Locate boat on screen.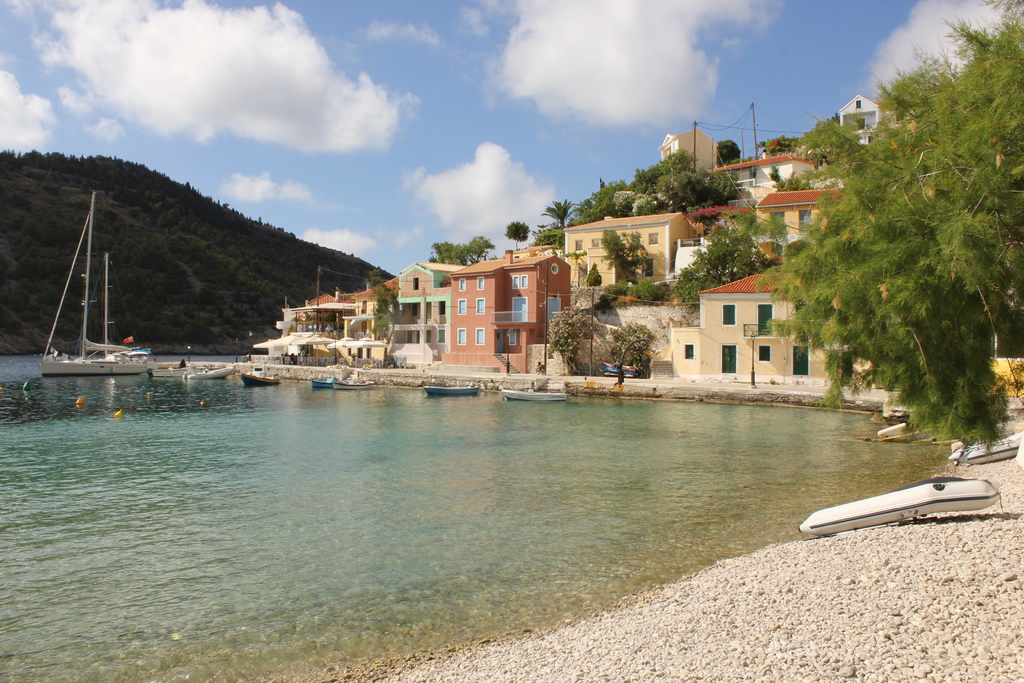
On screen at <bbox>506, 392, 566, 399</bbox>.
